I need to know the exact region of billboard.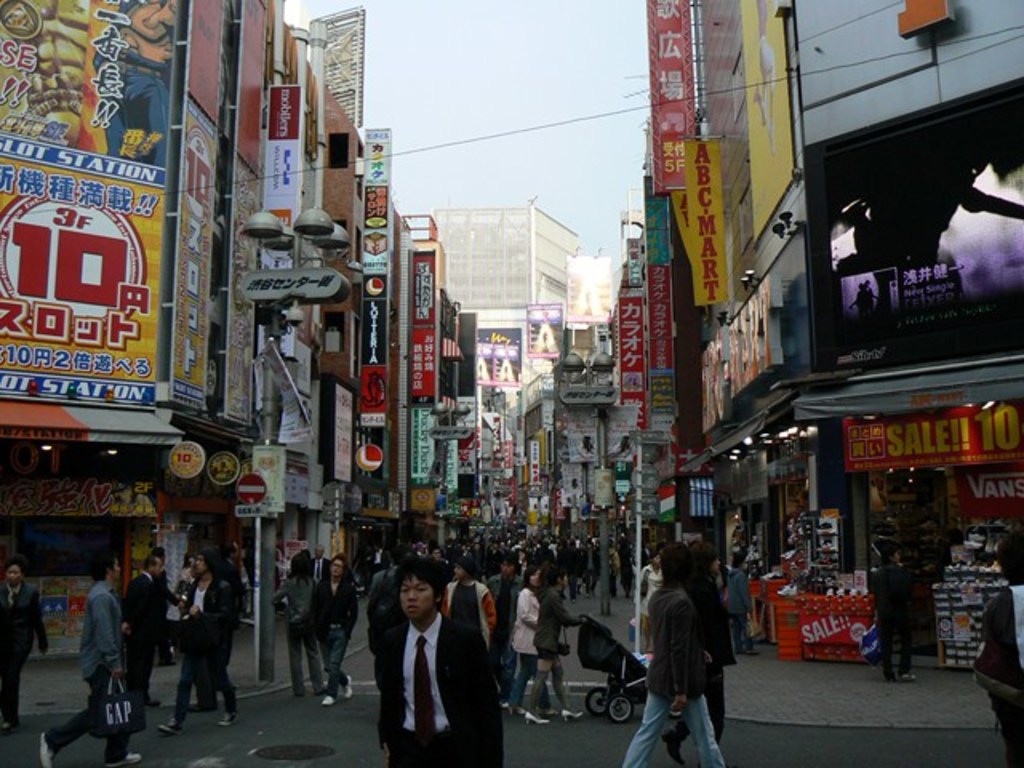
Region: BBox(677, 139, 738, 291).
